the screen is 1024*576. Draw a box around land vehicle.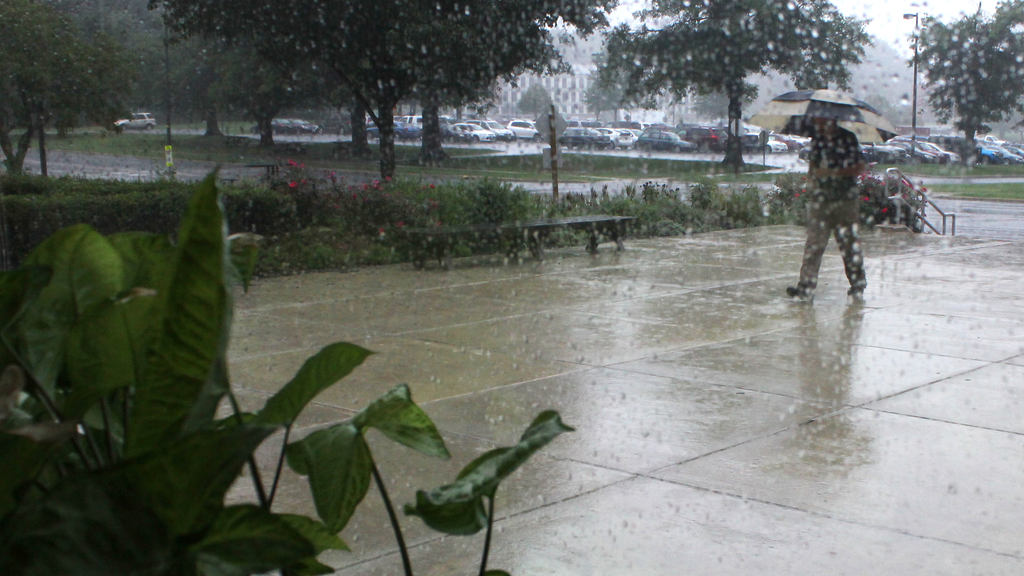
rect(436, 116, 450, 124).
